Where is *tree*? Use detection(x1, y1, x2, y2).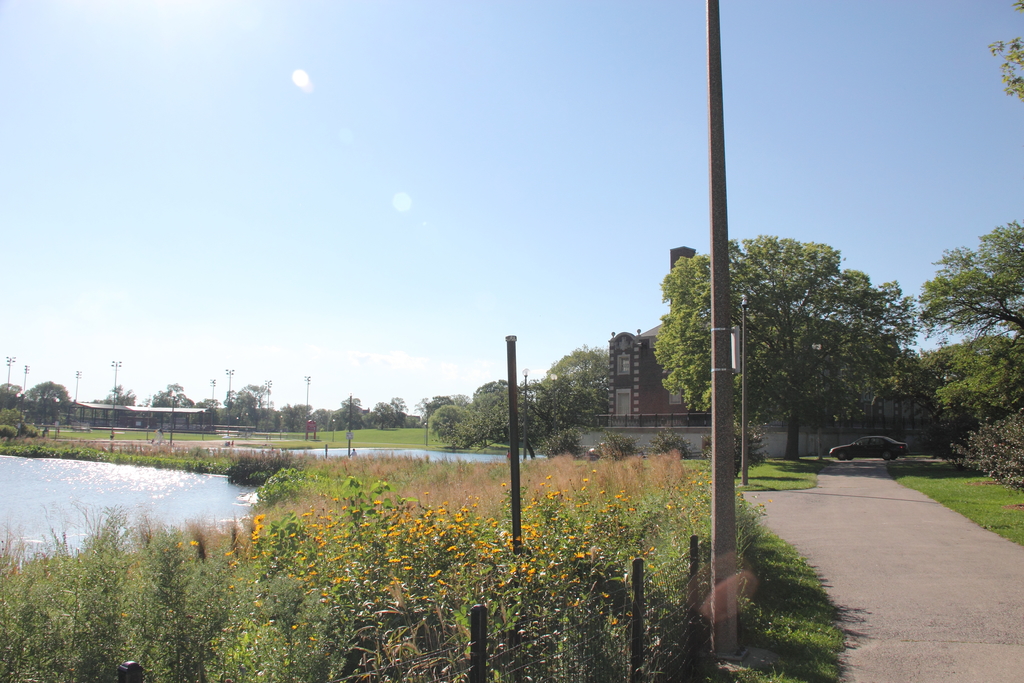
detection(0, 379, 21, 412).
